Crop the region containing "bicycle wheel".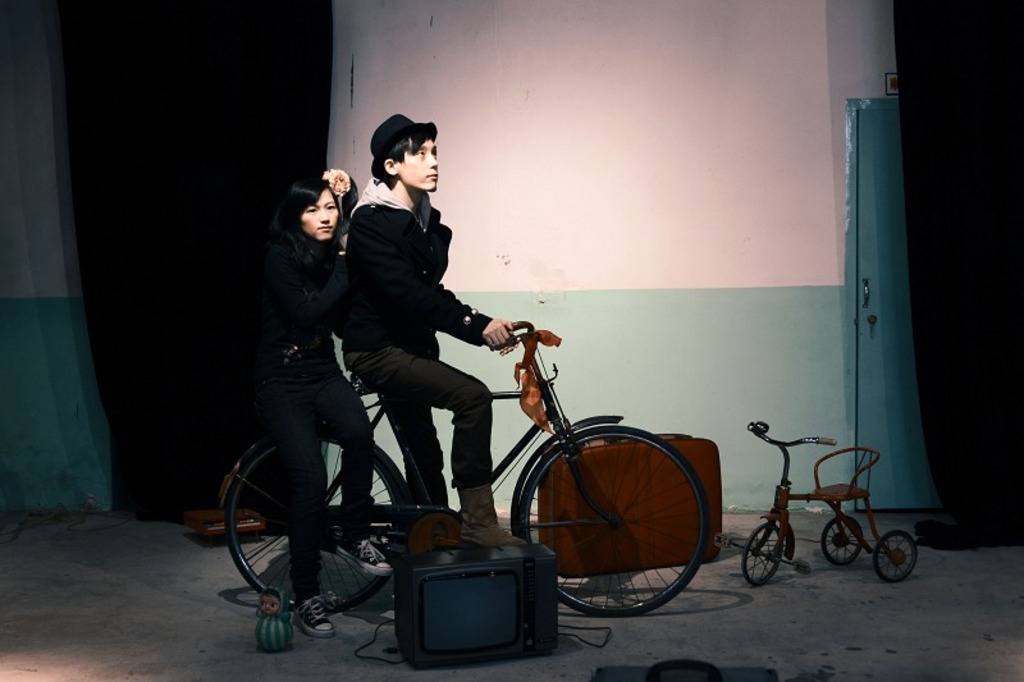
Crop region: l=223, t=430, r=401, b=614.
